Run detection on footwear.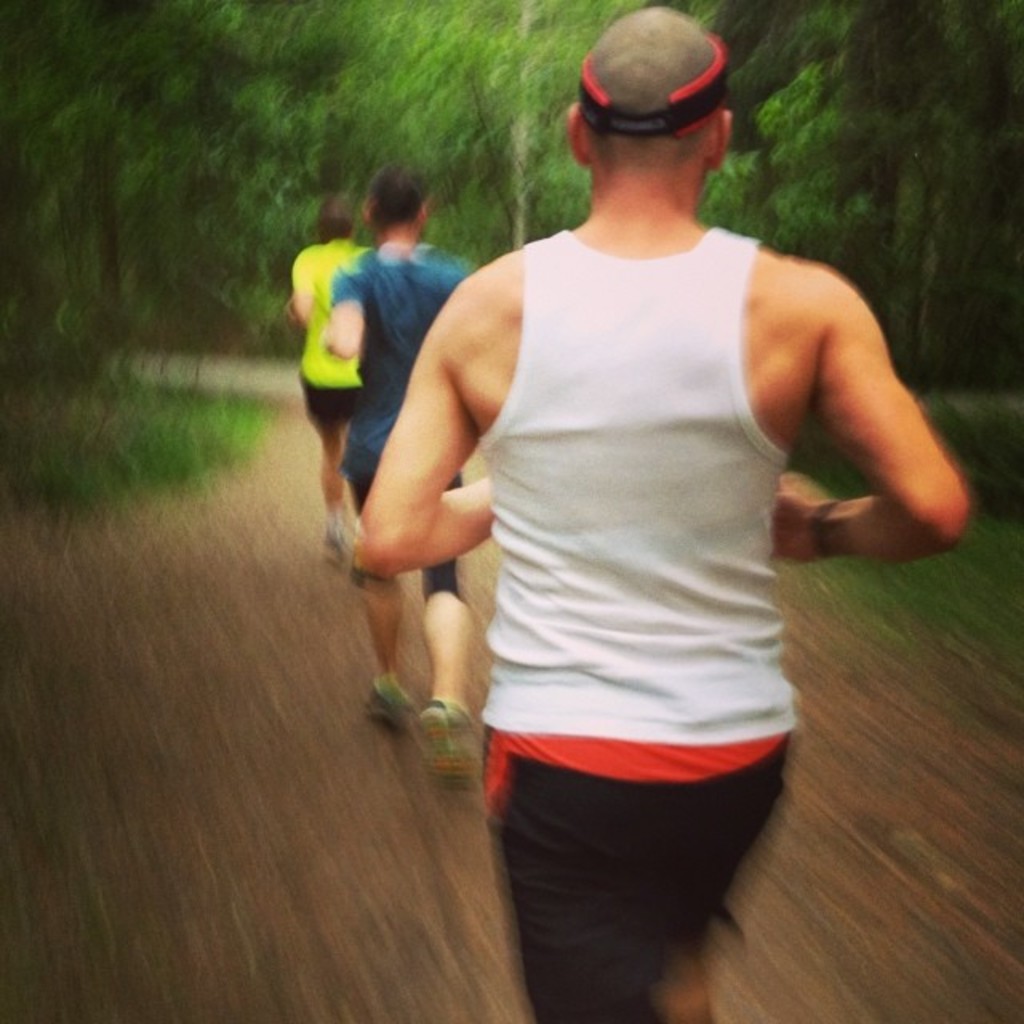
Result: 411,702,478,795.
